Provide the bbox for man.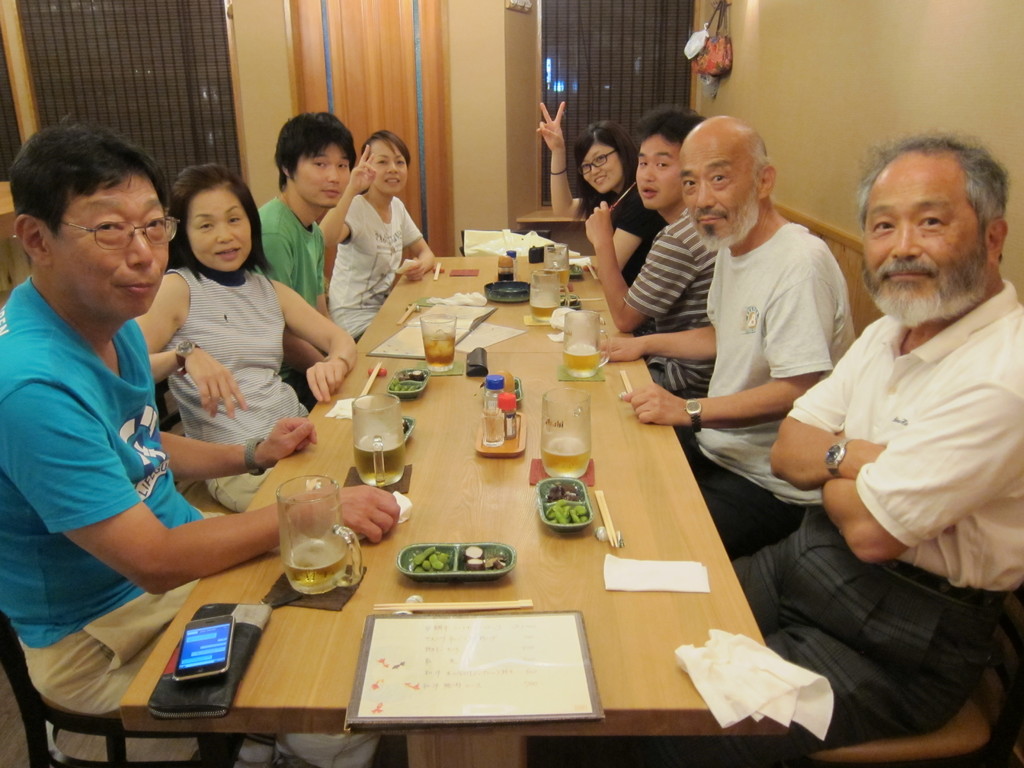
<box>0,114,401,767</box>.
